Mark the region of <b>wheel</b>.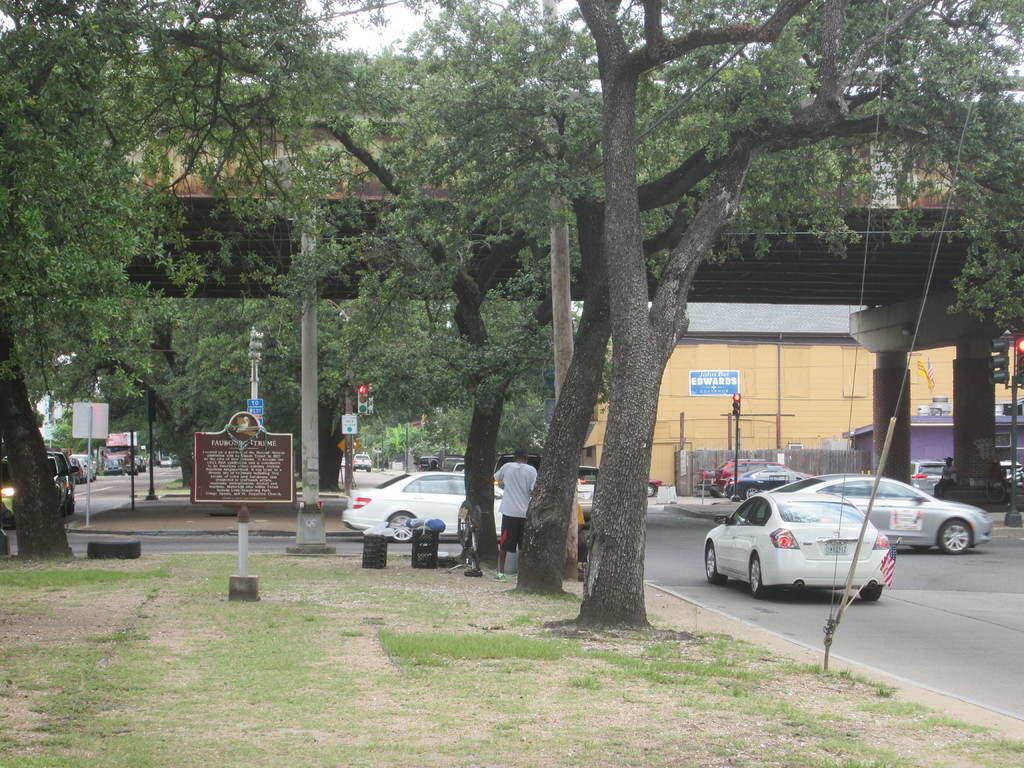
Region: (744,486,760,500).
